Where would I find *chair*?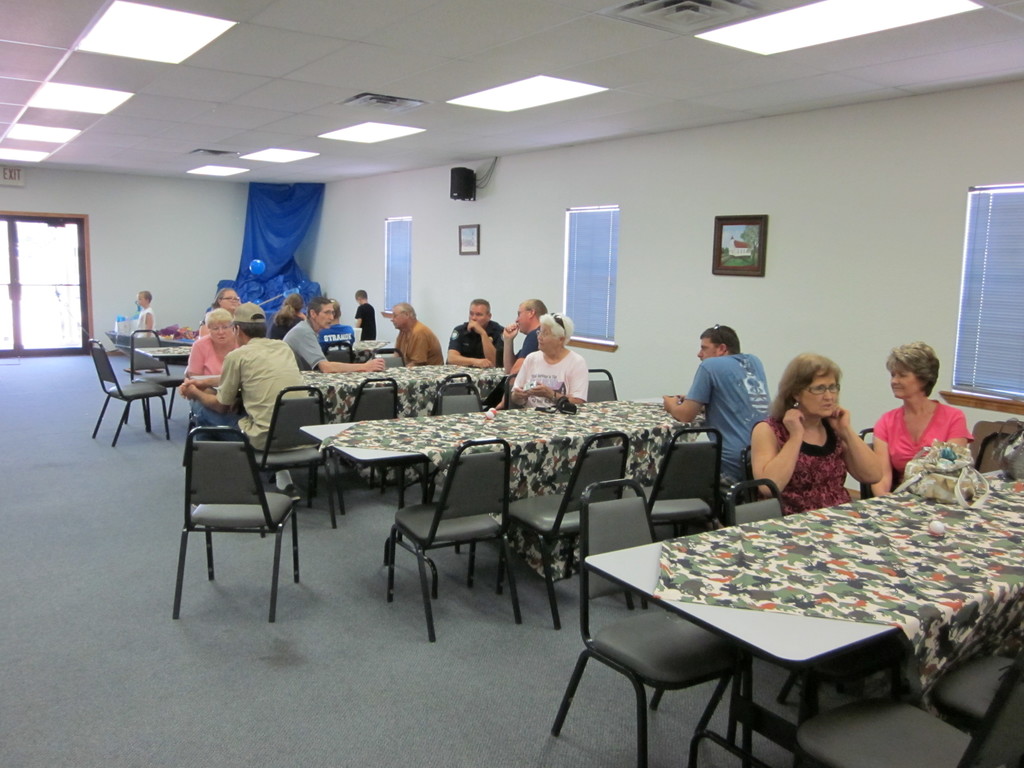
At l=248, t=386, r=335, b=540.
